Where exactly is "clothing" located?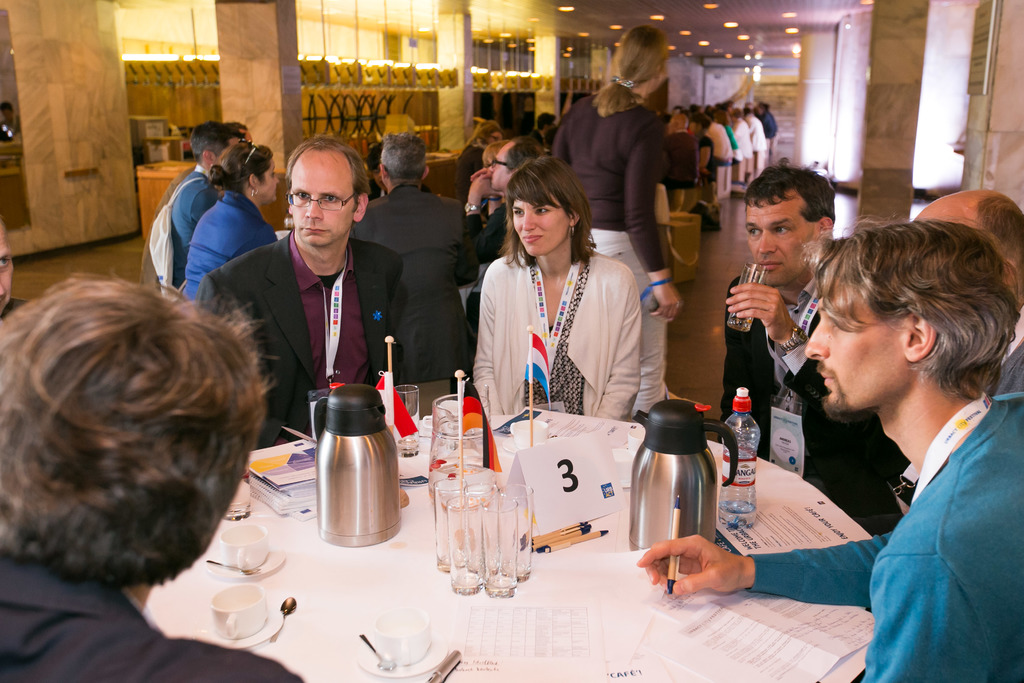
Its bounding box is x1=709, y1=272, x2=900, y2=533.
